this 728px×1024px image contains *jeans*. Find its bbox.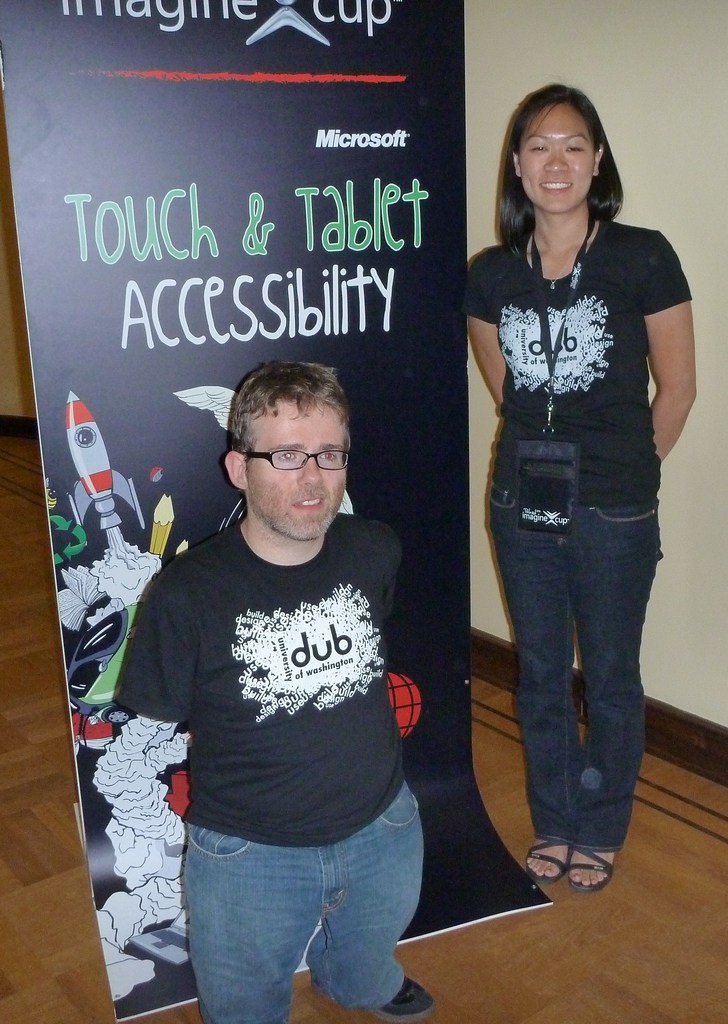
bbox(474, 477, 656, 854).
